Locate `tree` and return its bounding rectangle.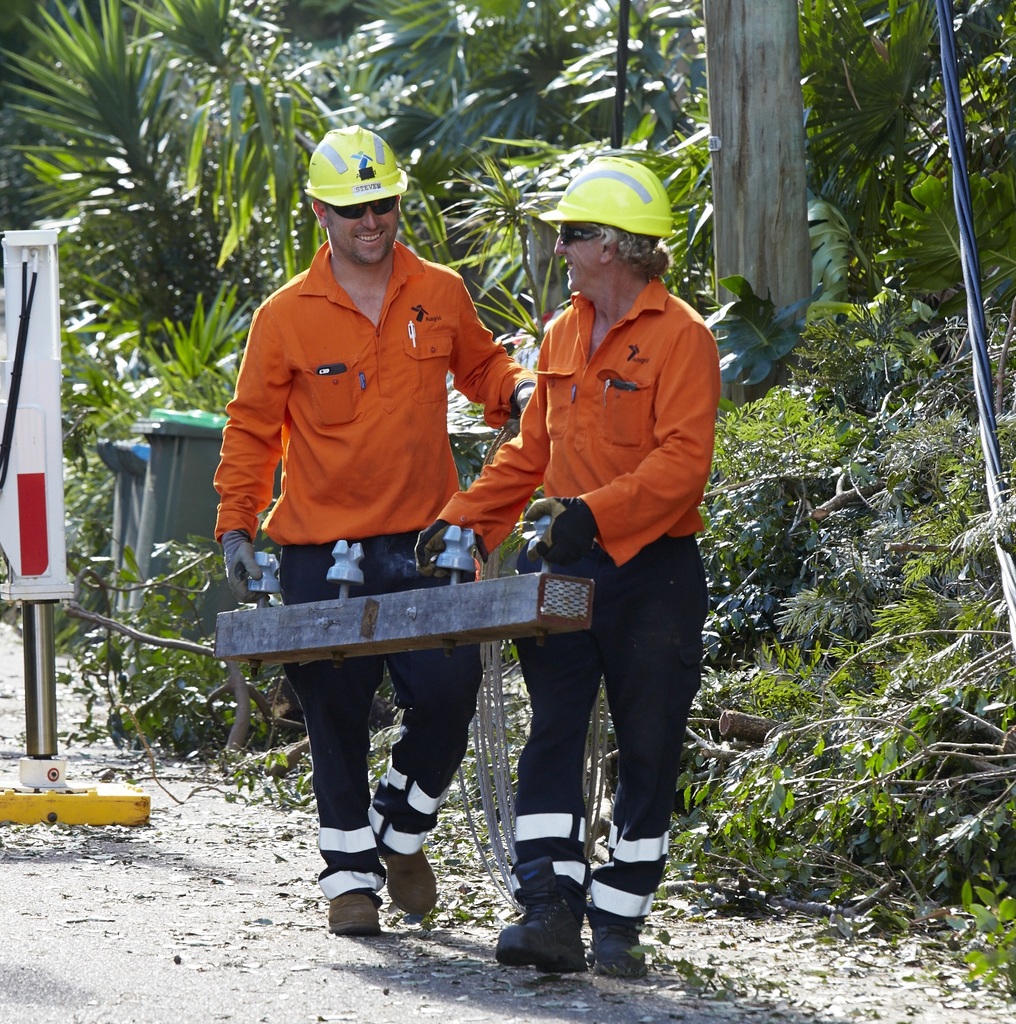
[5, 0, 299, 384].
